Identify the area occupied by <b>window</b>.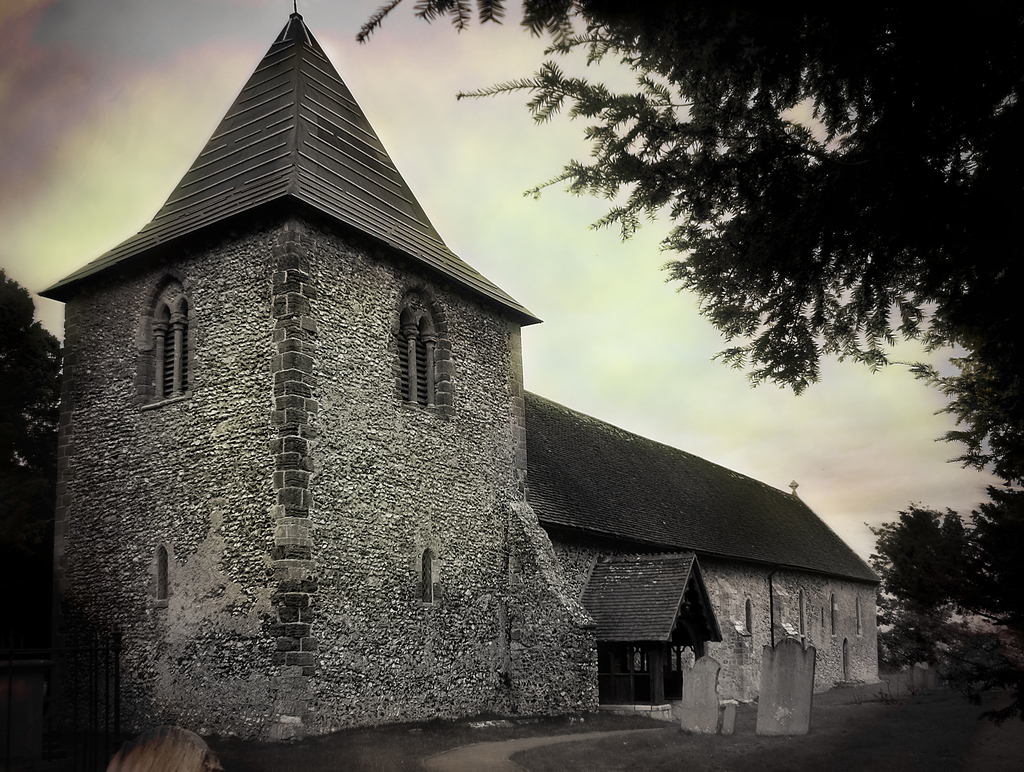
Area: select_region(150, 297, 189, 399).
